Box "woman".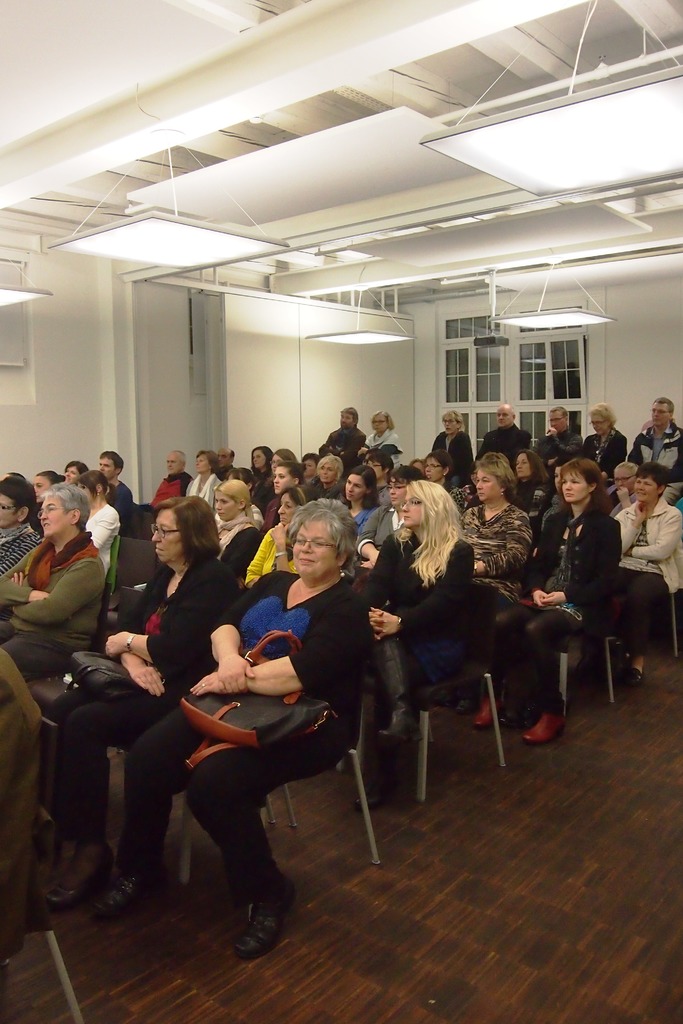
(422,447,464,513).
